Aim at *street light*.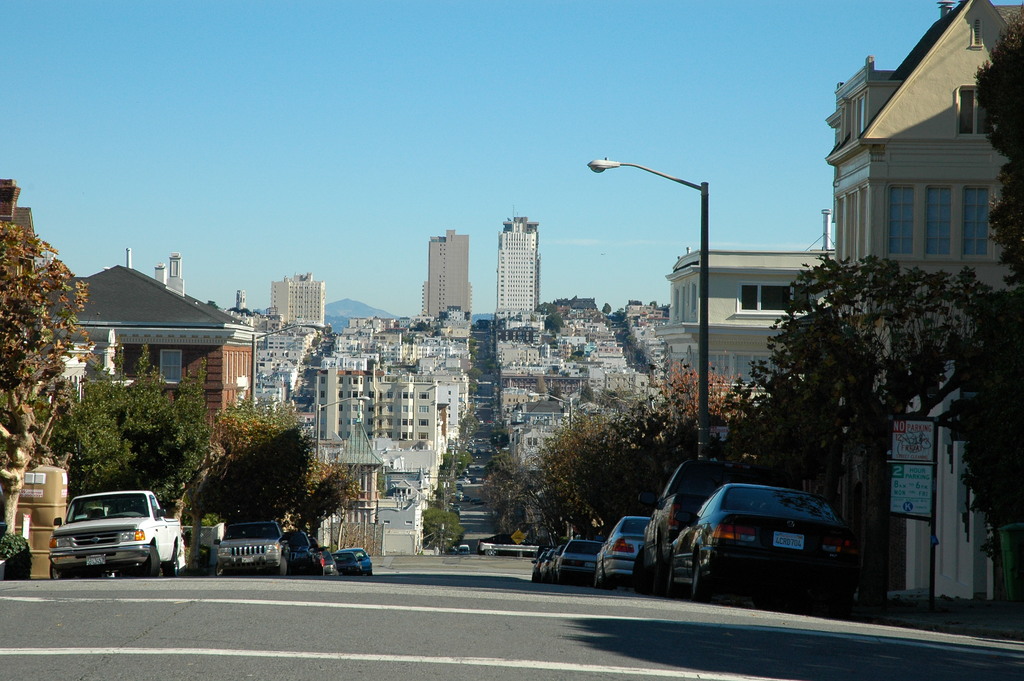
Aimed at [591, 154, 709, 459].
